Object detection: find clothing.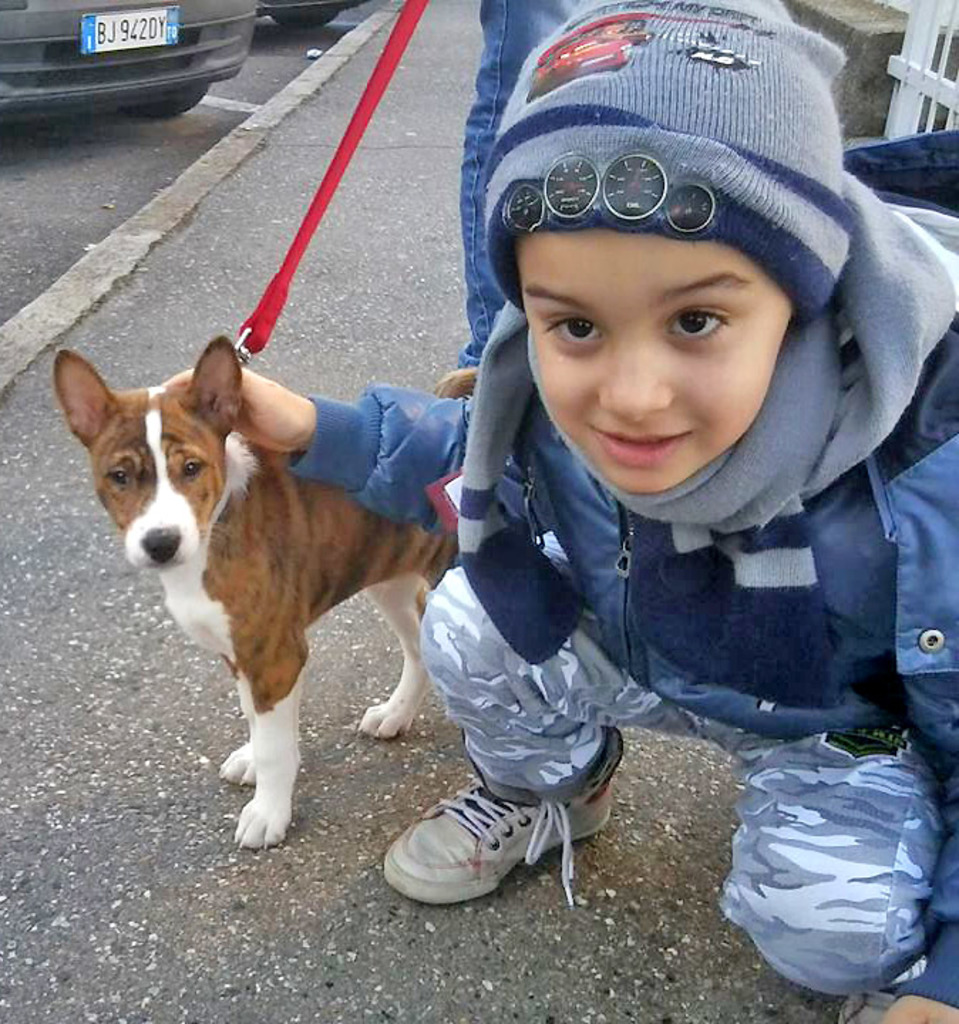
<region>457, 0, 605, 366</region>.
